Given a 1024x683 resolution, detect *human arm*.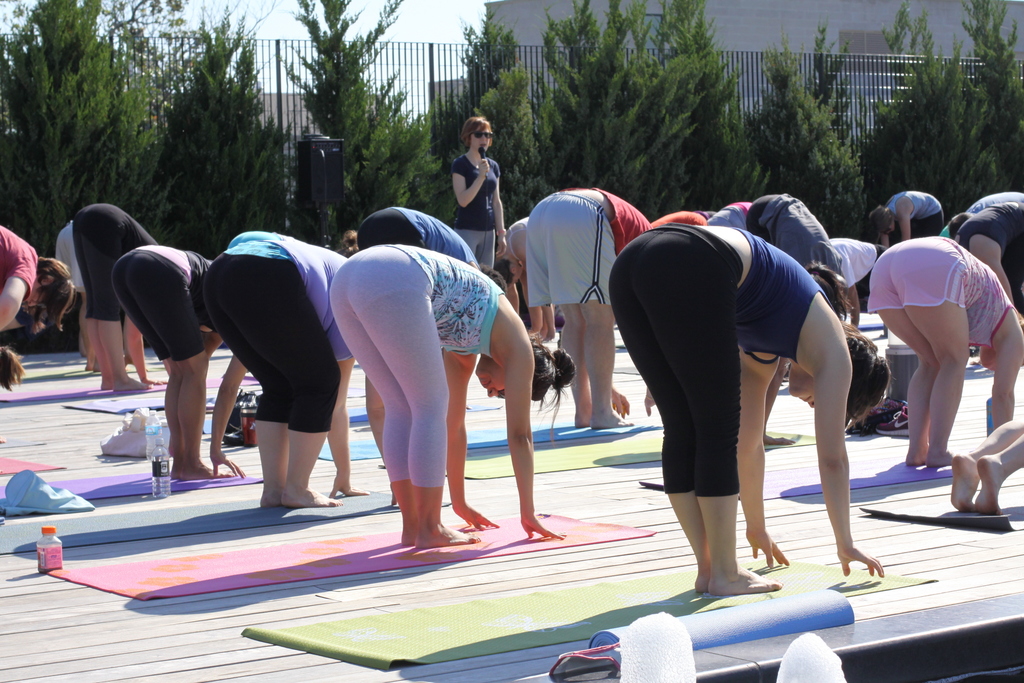
box(495, 322, 566, 537).
